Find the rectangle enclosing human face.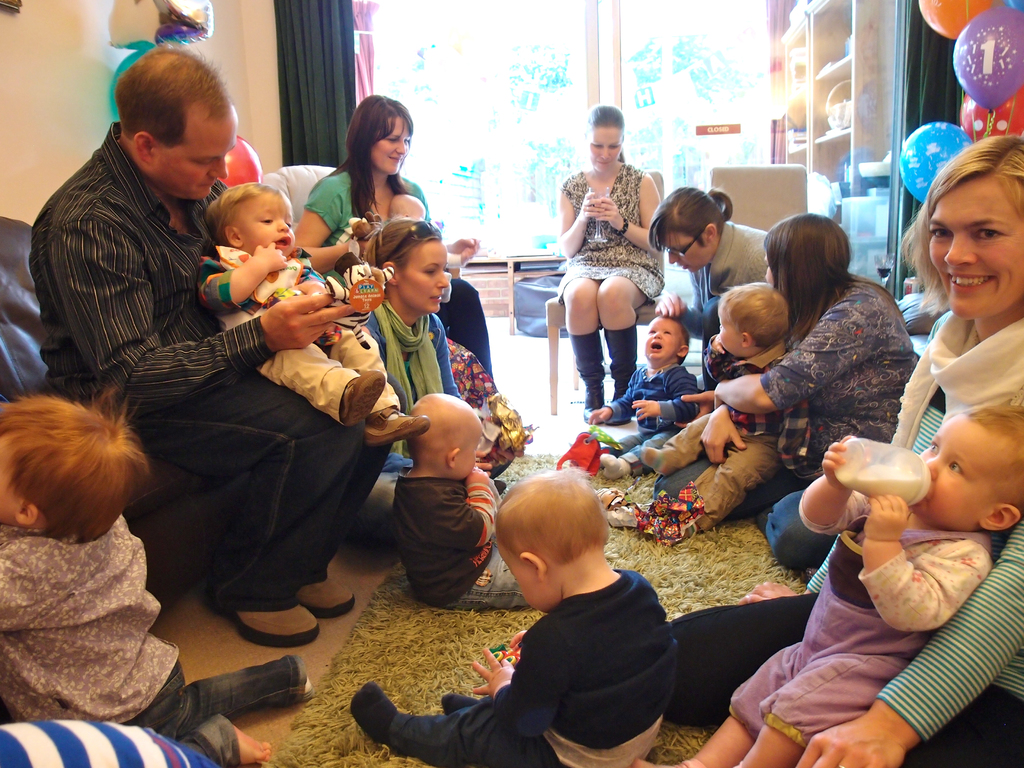
(371, 116, 407, 172).
